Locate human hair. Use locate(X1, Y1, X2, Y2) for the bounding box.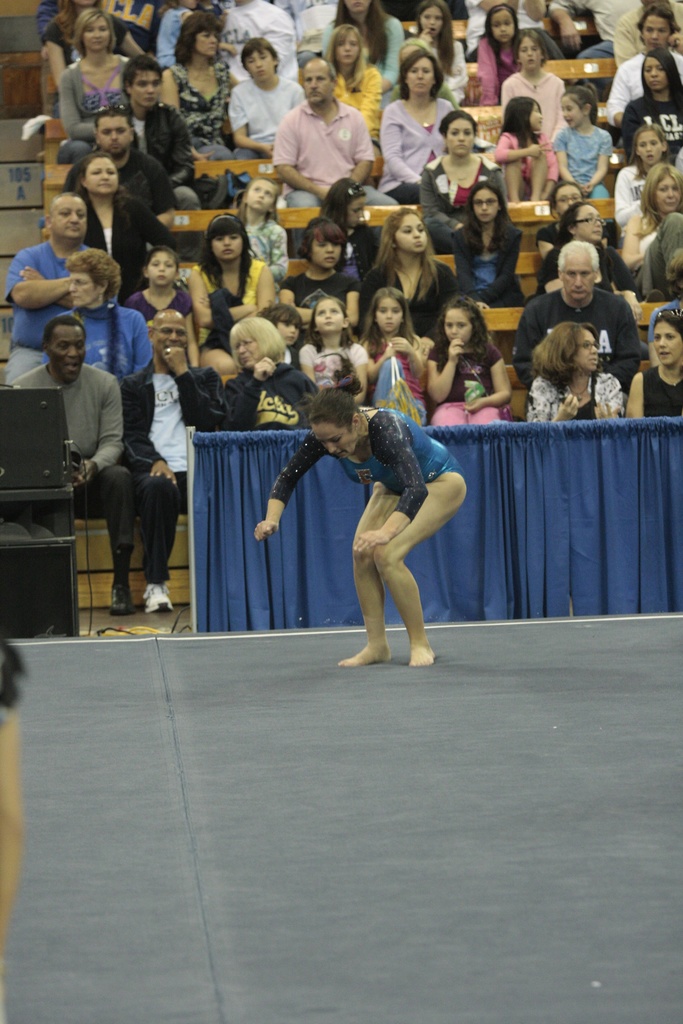
locate(520, 32, 551, 72).
